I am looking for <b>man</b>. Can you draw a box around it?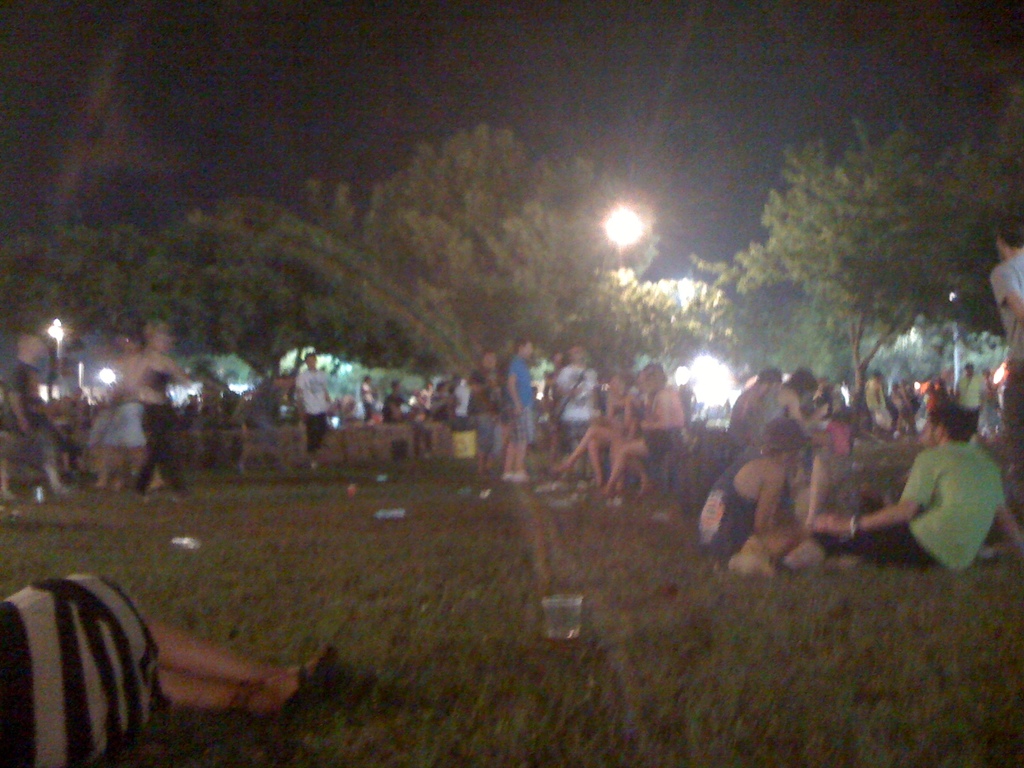
Sure, the bounding box is [812,401,1023,569].
